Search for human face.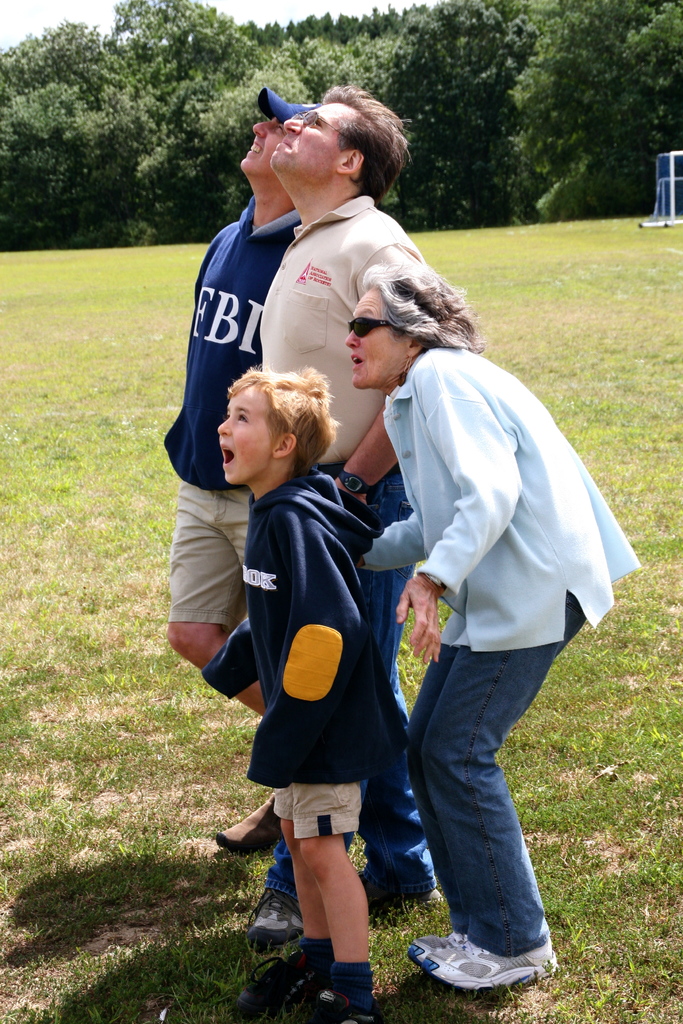
Found at <box>344,290,404,386</box>.
